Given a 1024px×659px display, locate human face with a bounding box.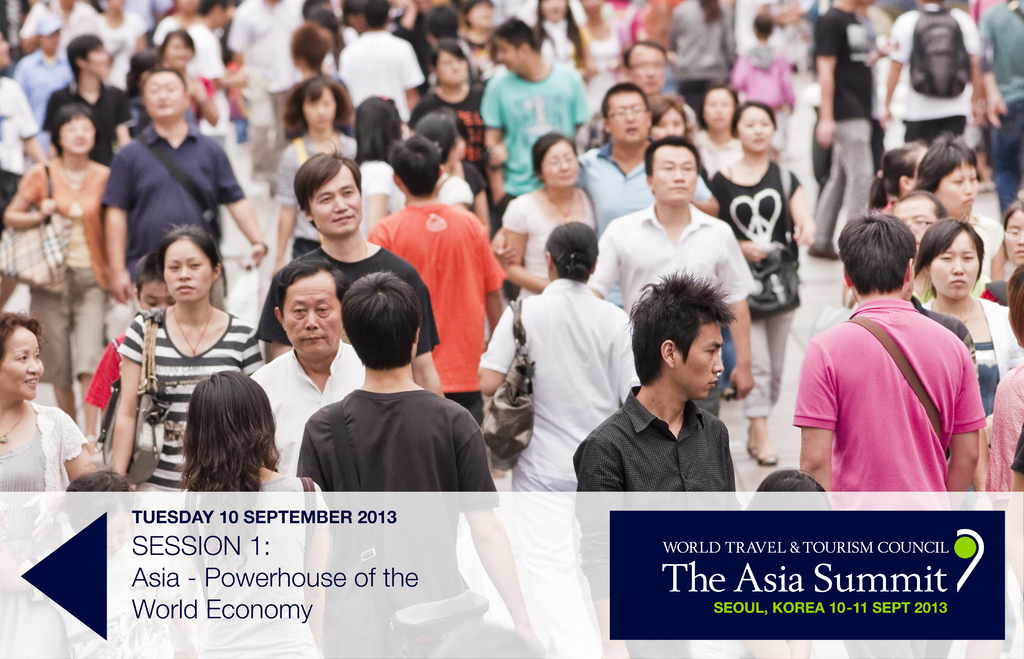
Located: [737, 104, 775, 152].
